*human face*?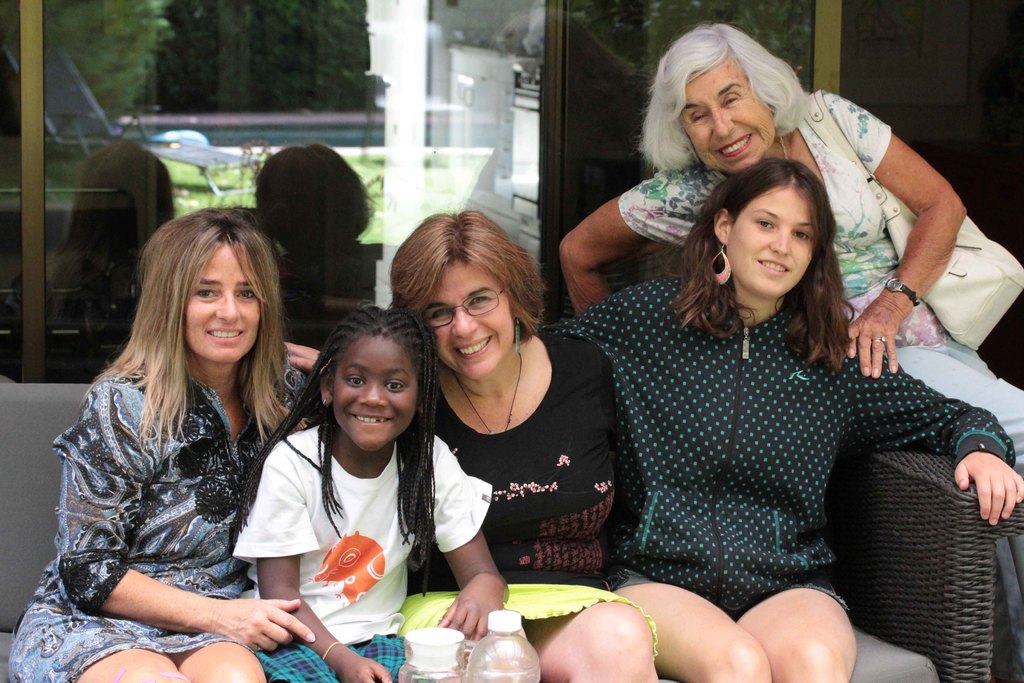
[left=726, top=187, right=812, bottom=298]
